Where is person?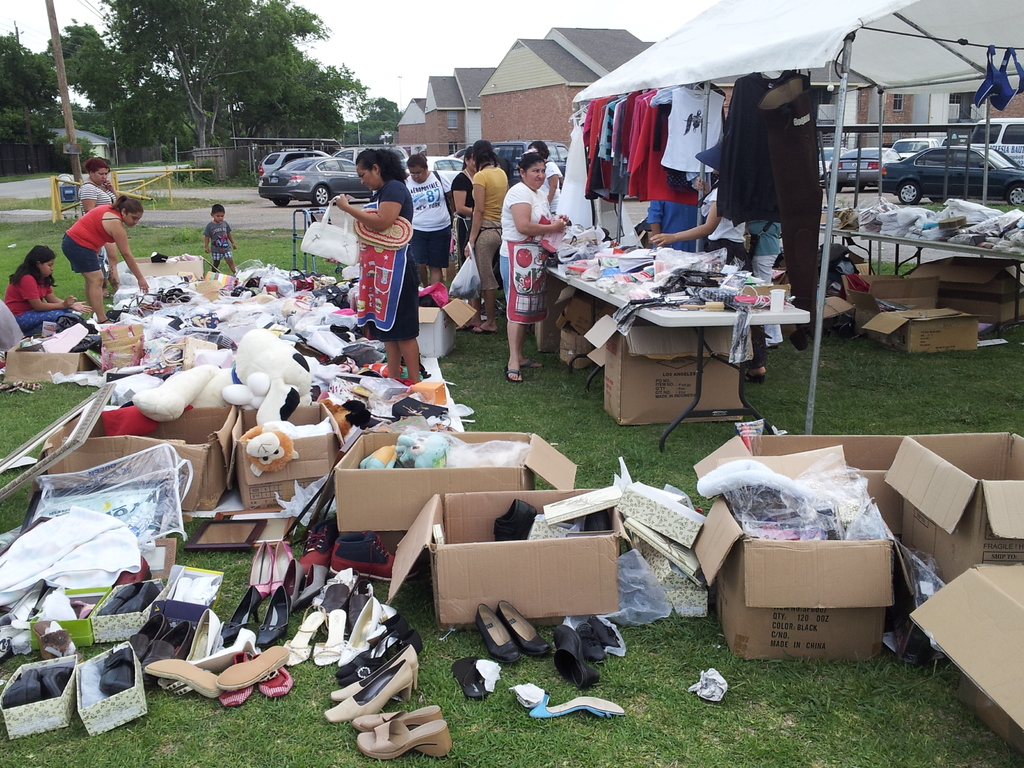
x1=335, y1=154, x2=431, y2=392.
